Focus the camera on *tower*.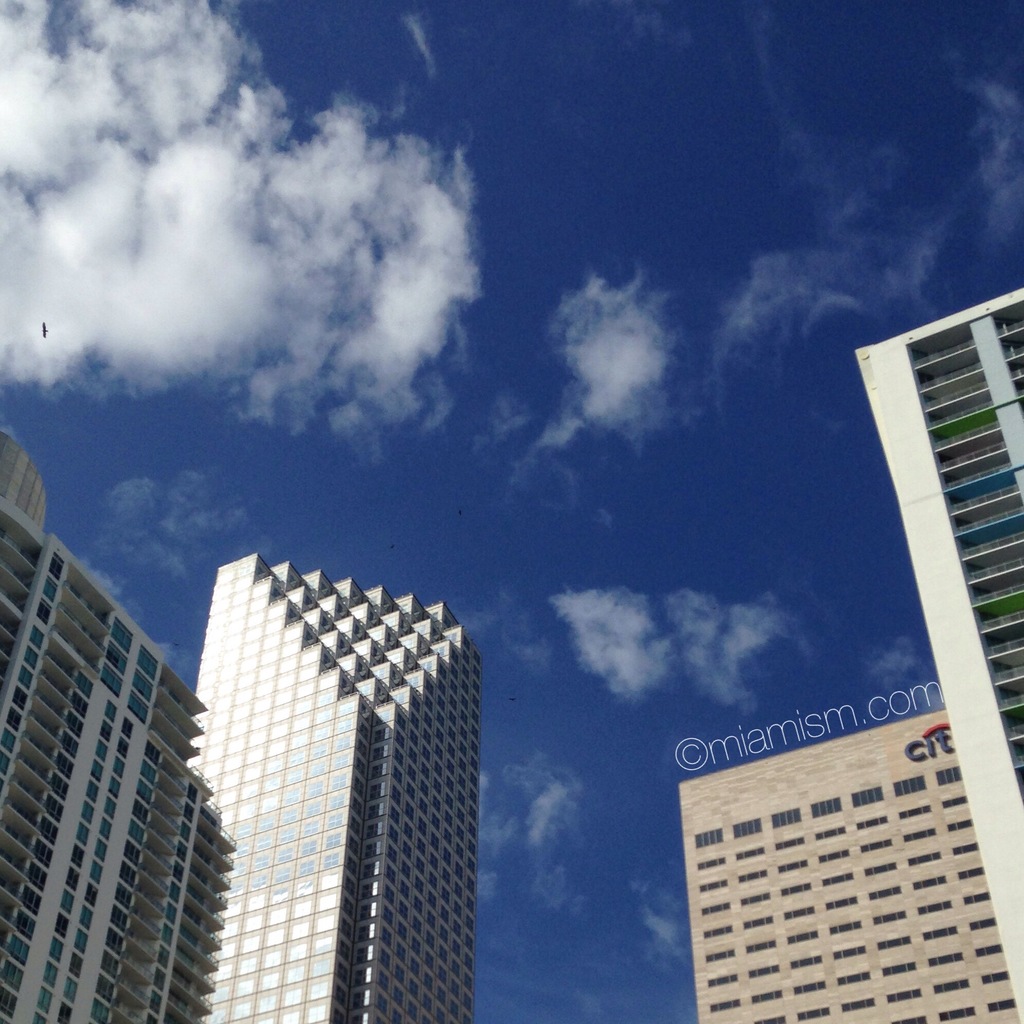
Focus region: x1=856, y1=266, x2=1023, y2=1023.
